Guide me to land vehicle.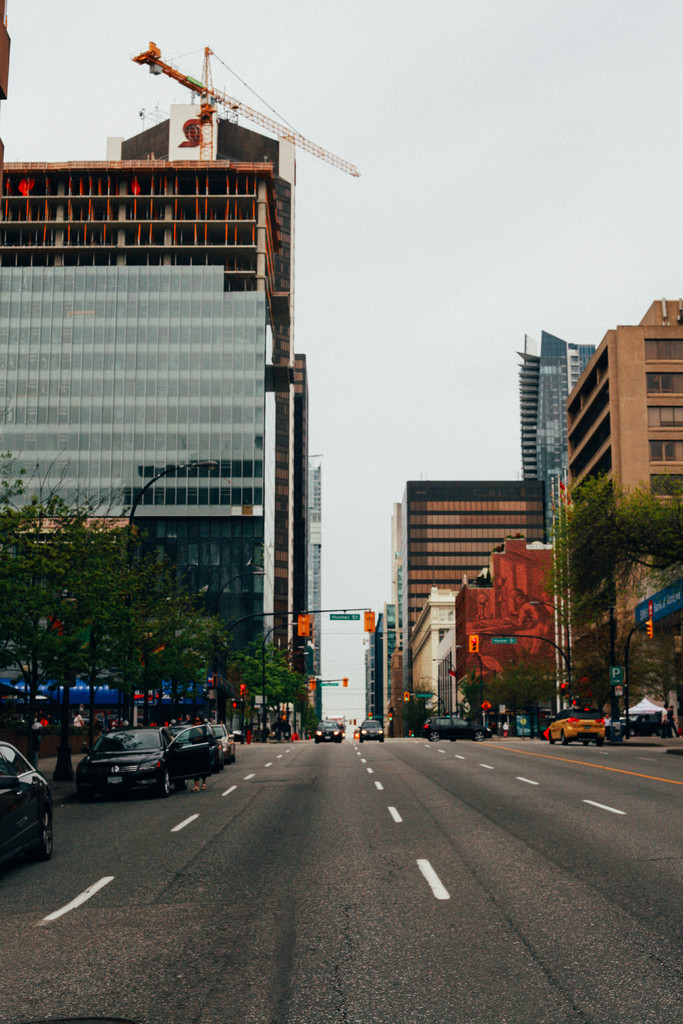
Guidance: bbox(357, 719, 386, 743).
